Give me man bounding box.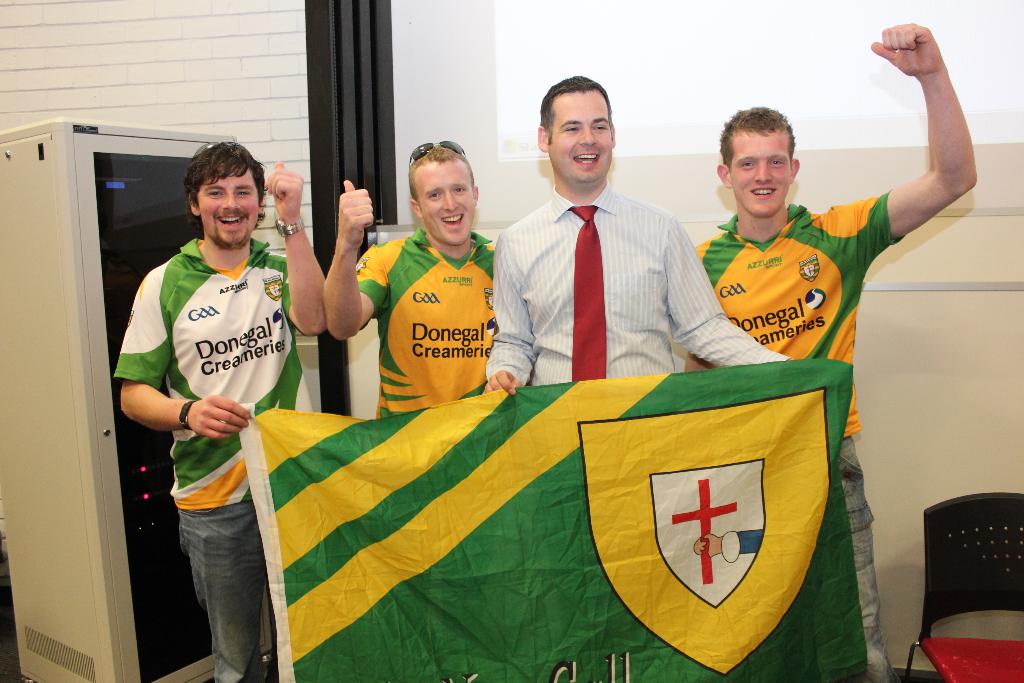
<bbox>489, 76, 824, 401</bbox>.
